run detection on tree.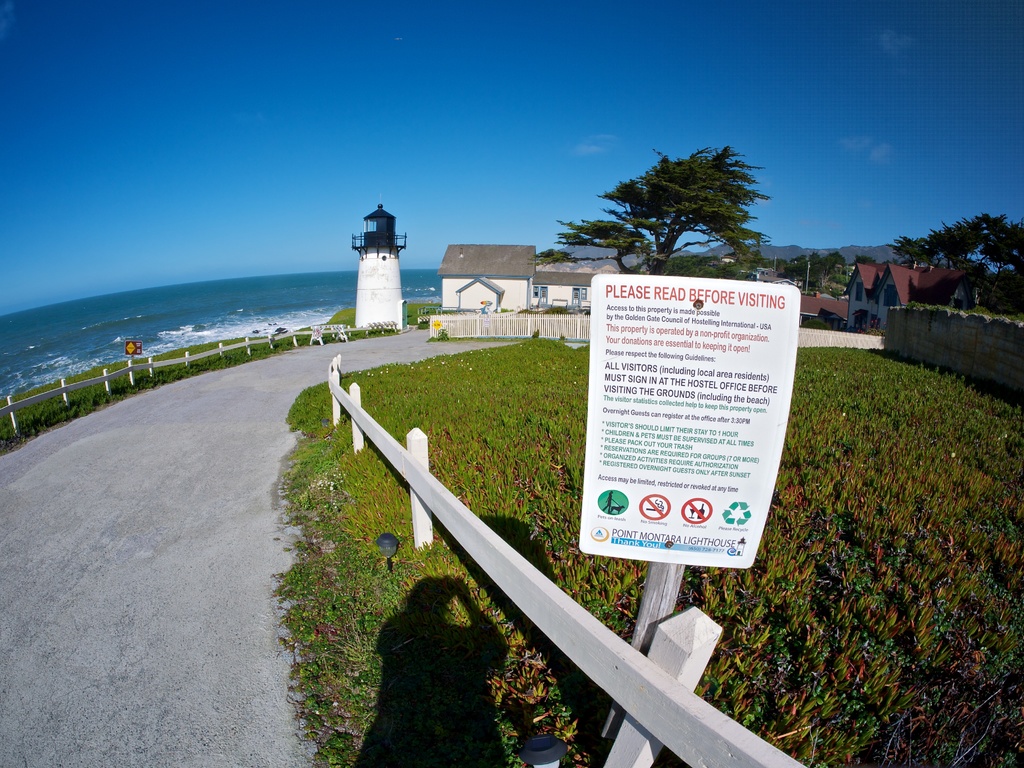
Result: region(557, 138, 774, 256).
